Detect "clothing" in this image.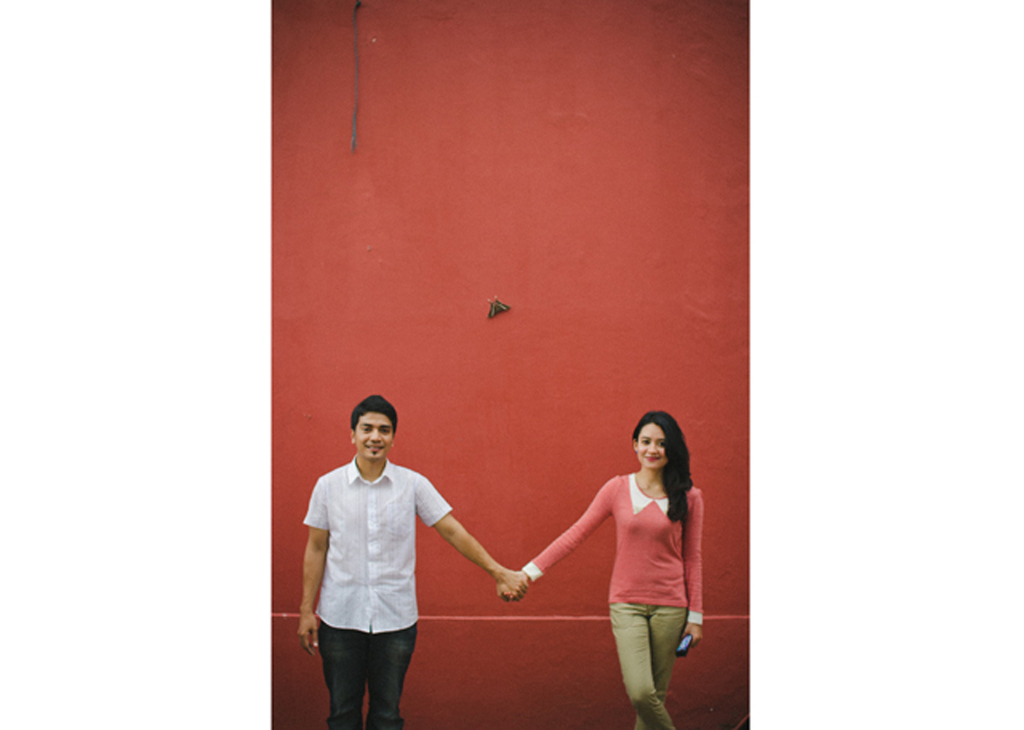
Detection: Rect(521, 476, 706, 635).
